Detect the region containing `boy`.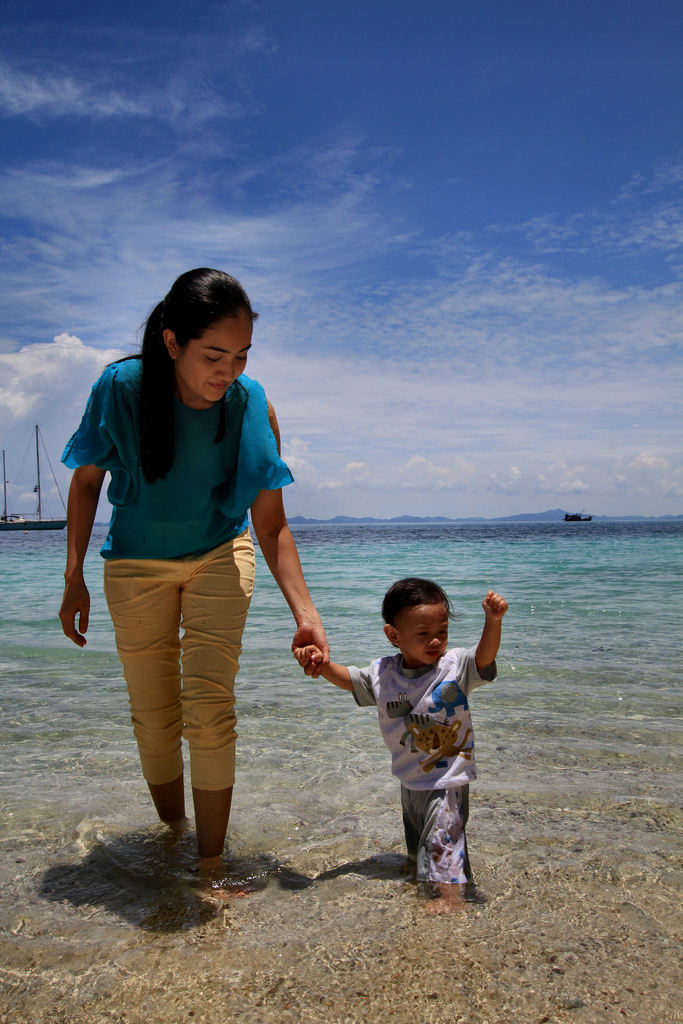
l=300, t=578, r=506, b=905.
